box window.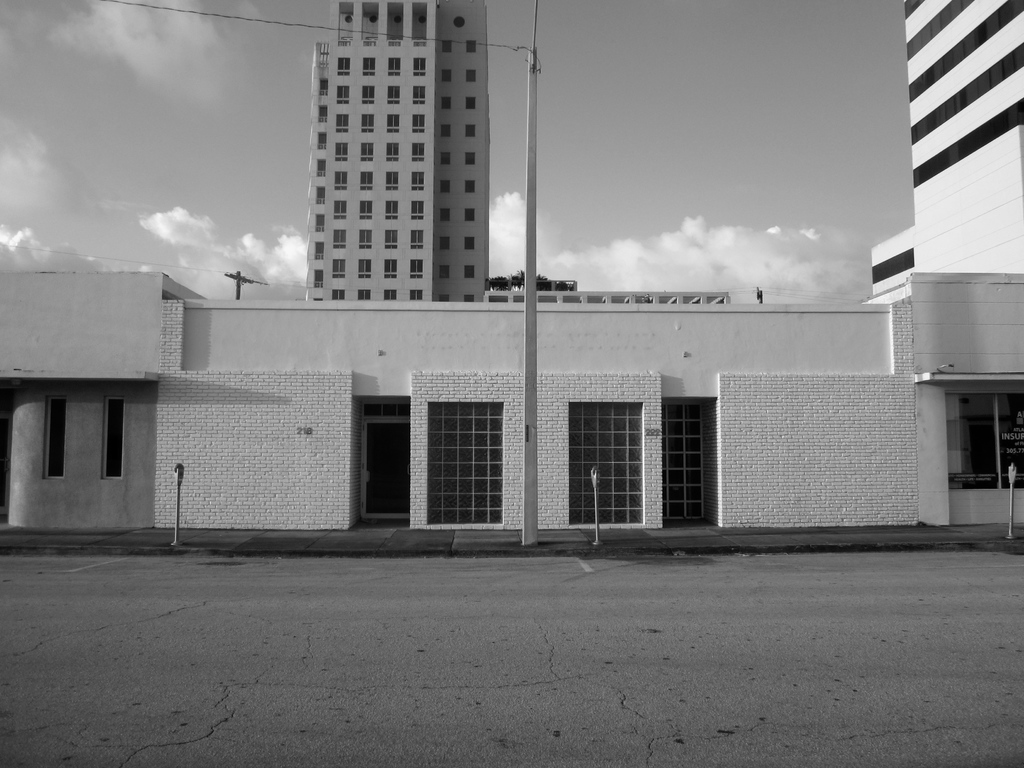
rect(412, 85, 426, 102).
